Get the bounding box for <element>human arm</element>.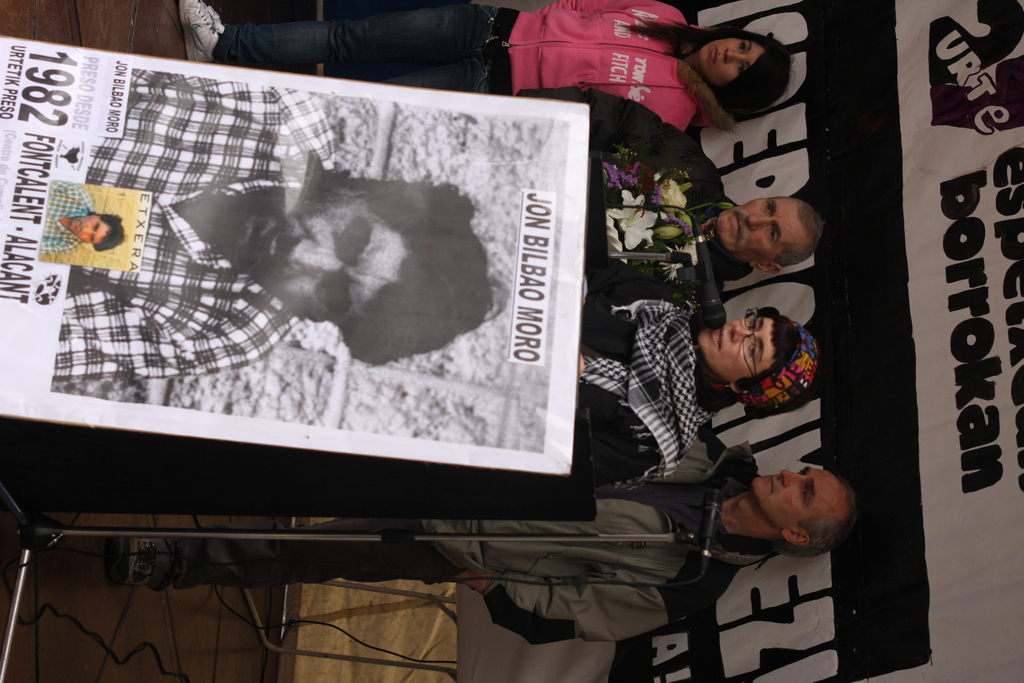
region(47, 284, 261, 391).
